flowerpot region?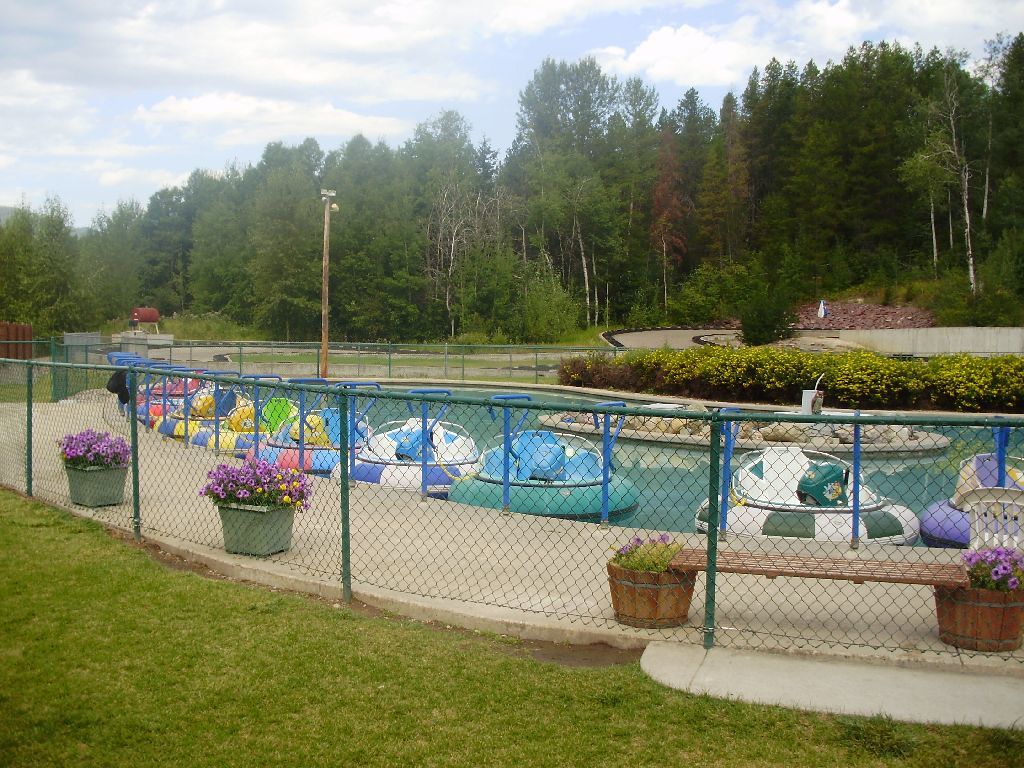
detection(59, 456, 129, 509)
